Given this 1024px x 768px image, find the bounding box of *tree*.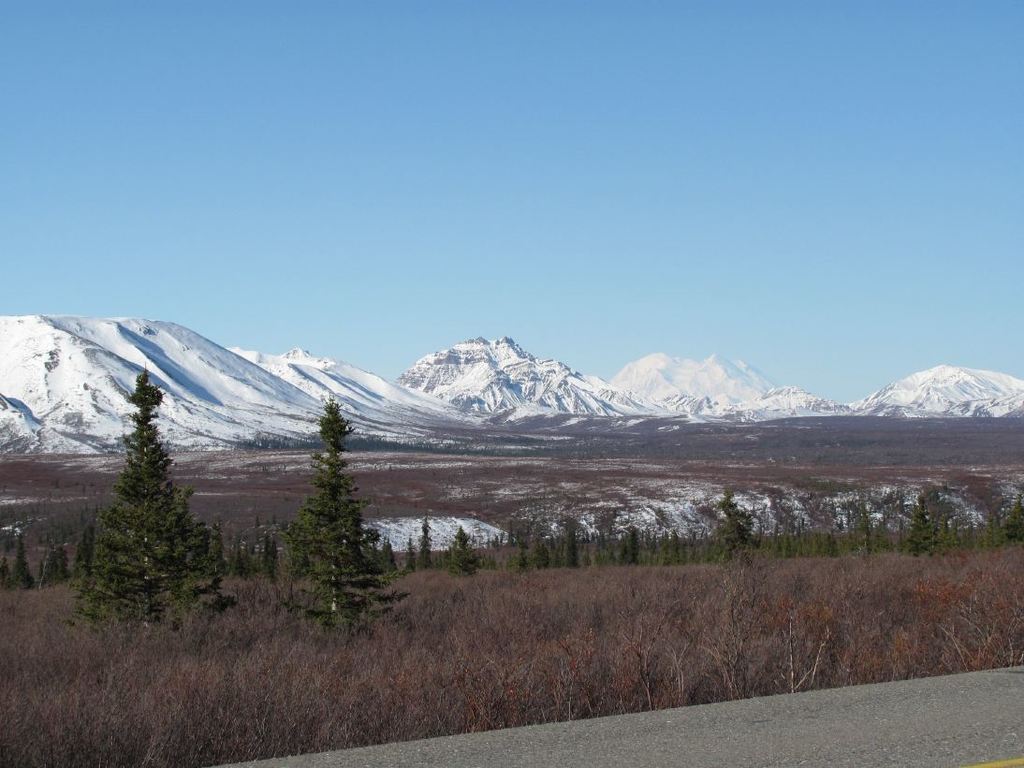
crop(229, 539, 244, 577).
